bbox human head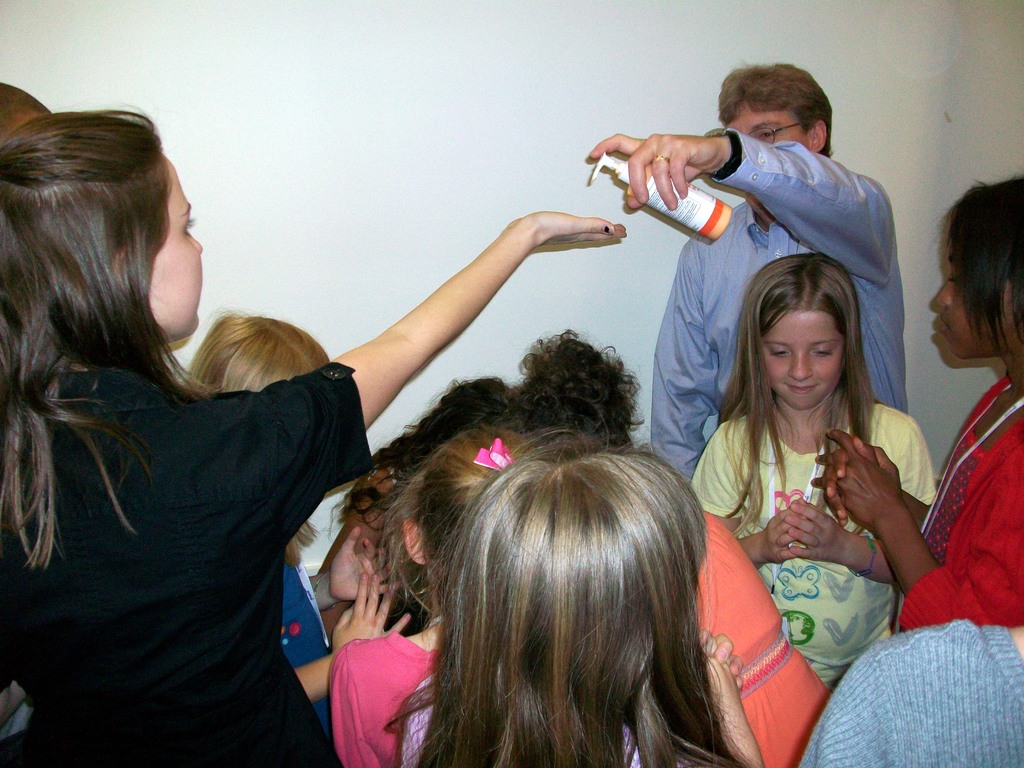
(x1=743, y1=253, x2=860, y2=415)
